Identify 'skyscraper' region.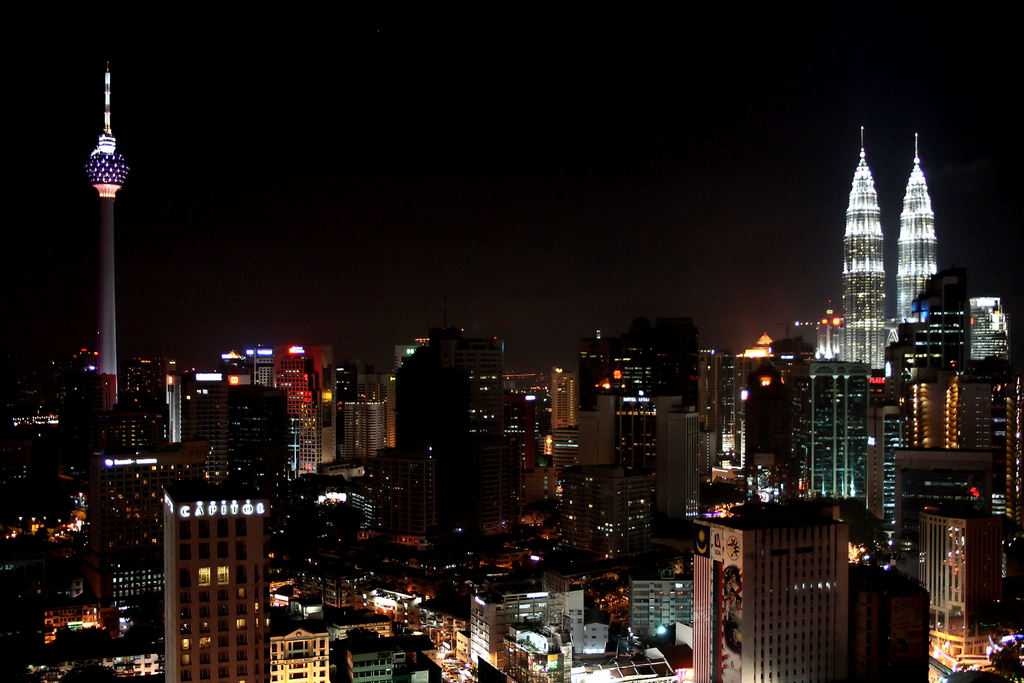
Region: [x1=553, y1=322, x2=767, y2=627].
